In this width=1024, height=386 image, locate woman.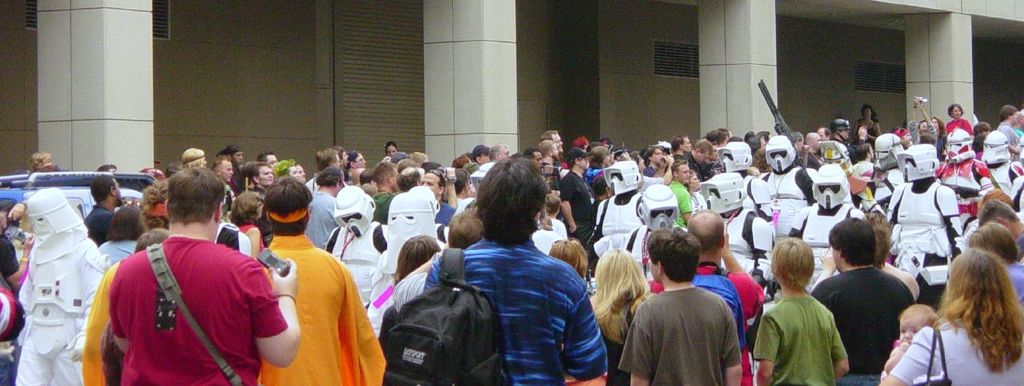
Bounding box: crop(578, 238, 662, 385).
